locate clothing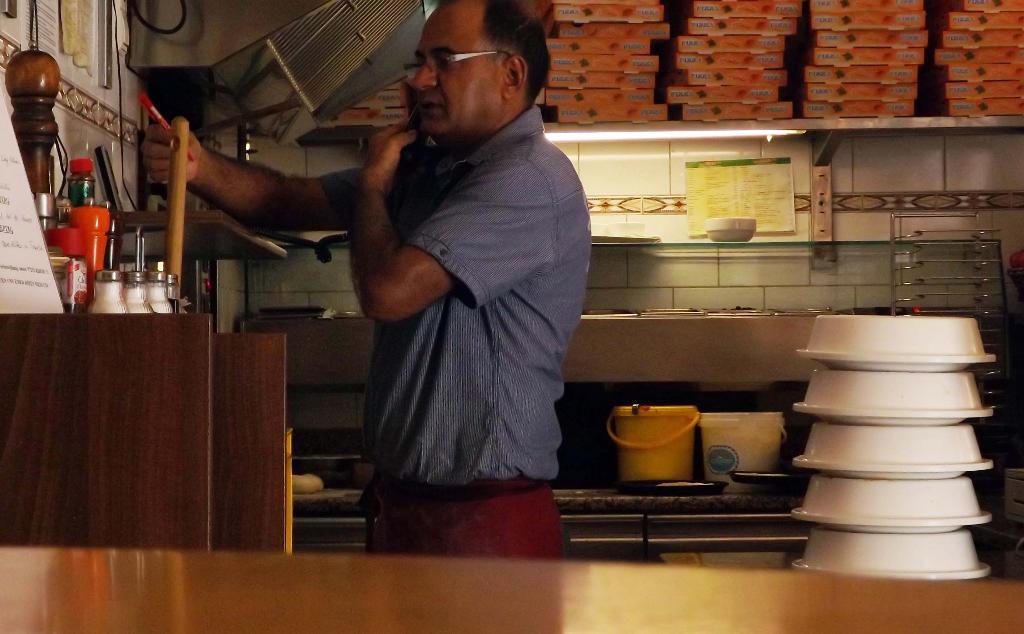
(321,38,602,522)
